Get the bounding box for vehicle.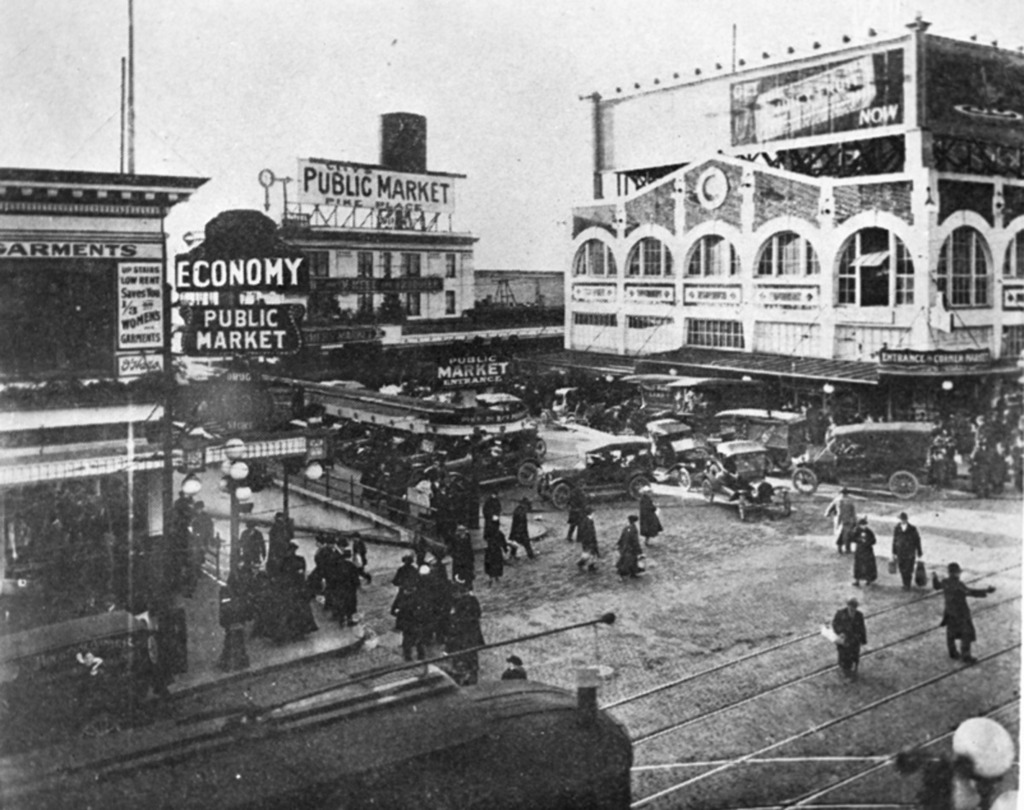
(left=534, top=433, right=651, bottom=511).
